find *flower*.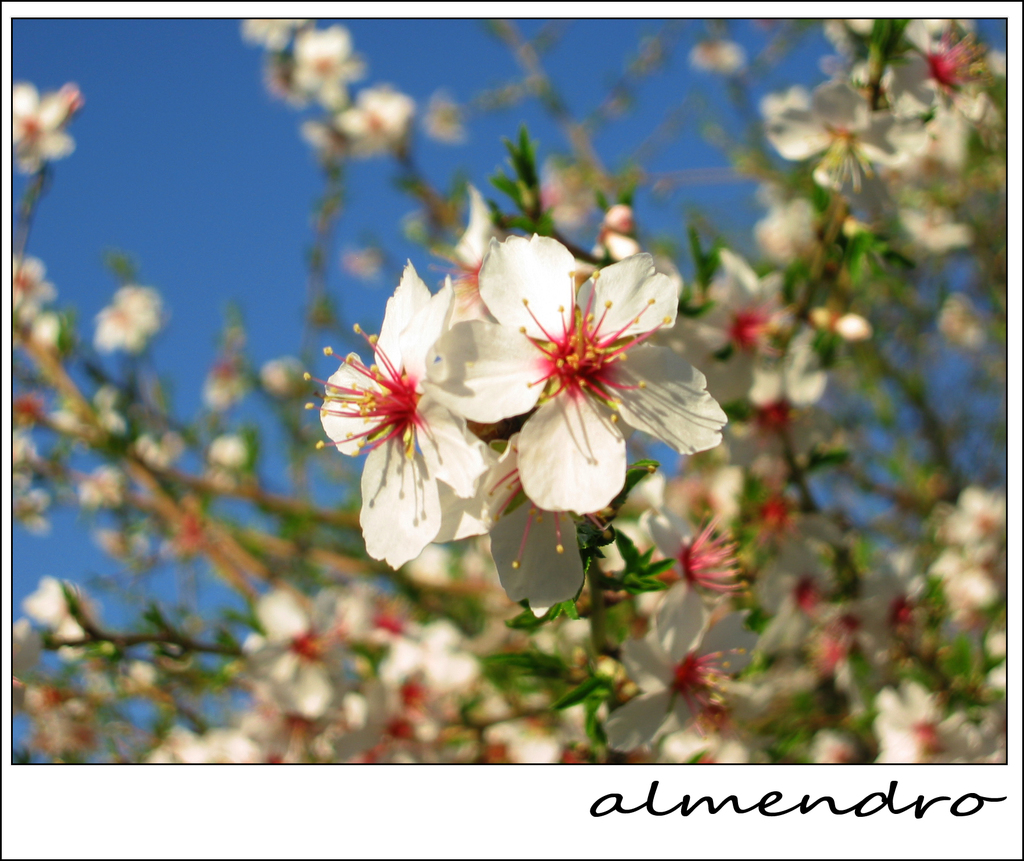
locate(305, 259, 478, 577).
